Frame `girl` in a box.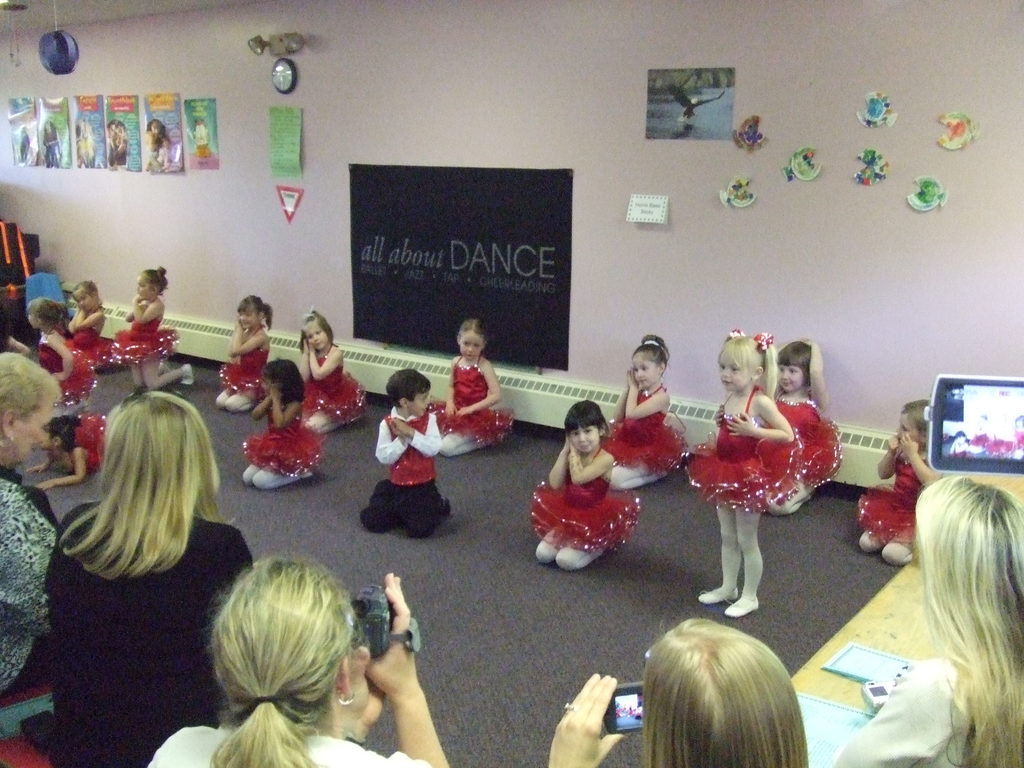
select_region(65, 274, 123, 367).
